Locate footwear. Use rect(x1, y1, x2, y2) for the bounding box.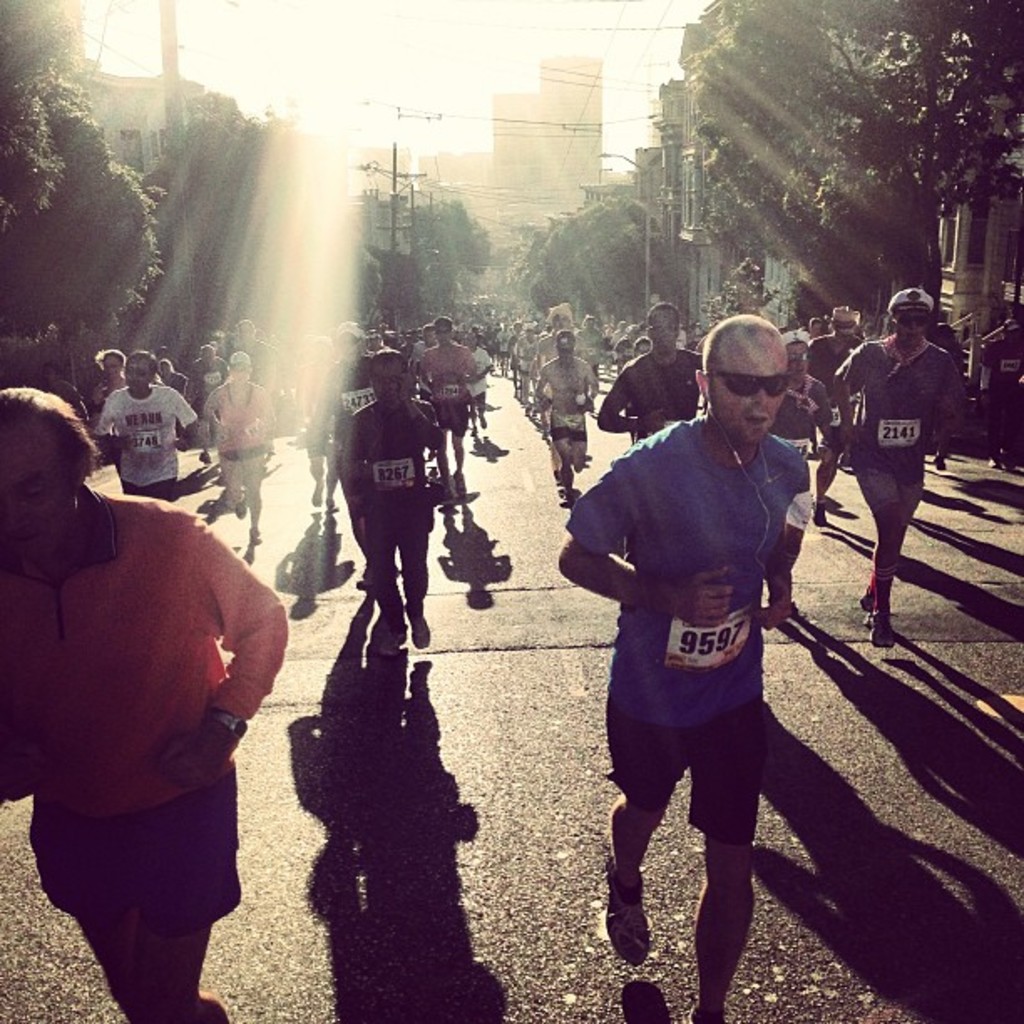
rect(857, 589, 873, 611).
